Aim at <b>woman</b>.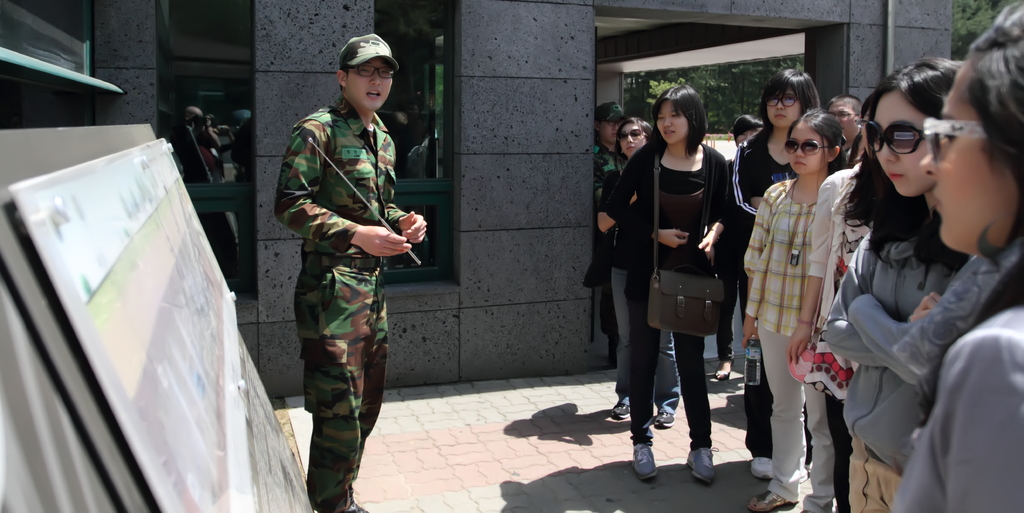
Aimed at 737, 87, 878, 505.
